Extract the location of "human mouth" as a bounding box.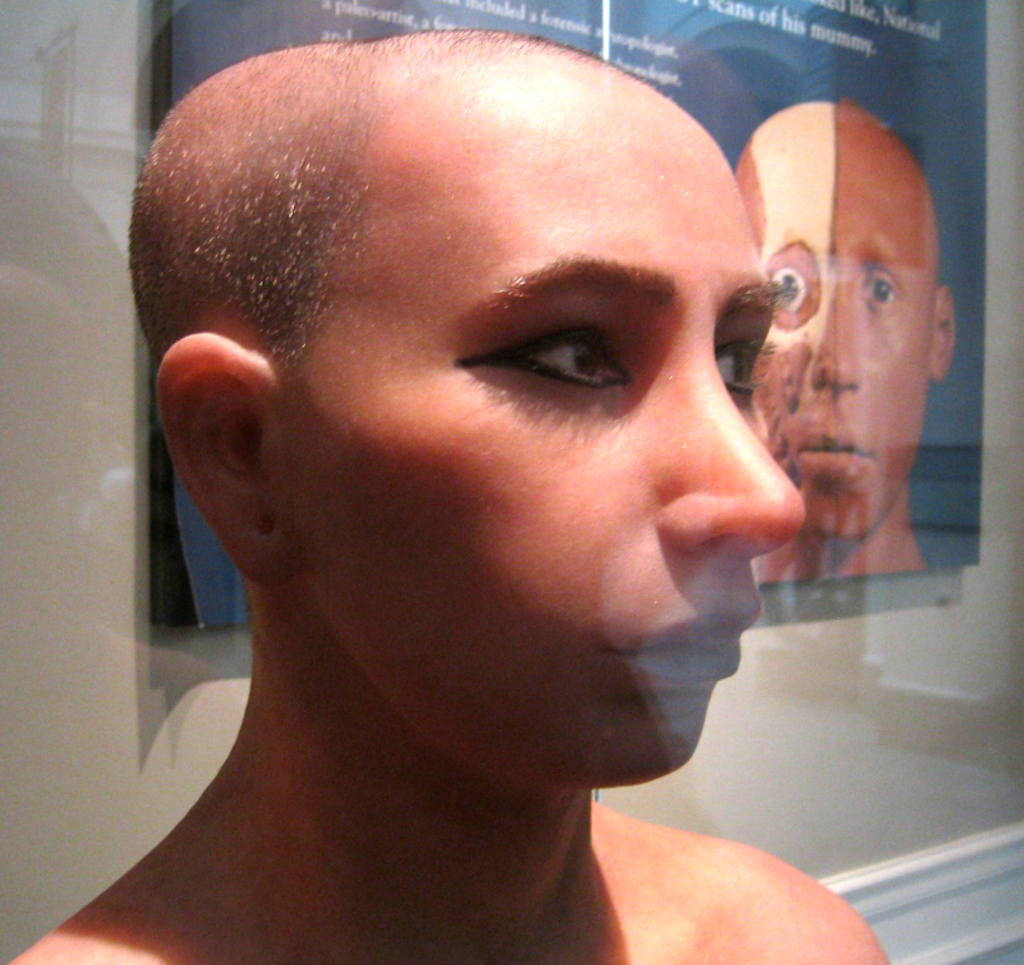
797:411:874:498.
